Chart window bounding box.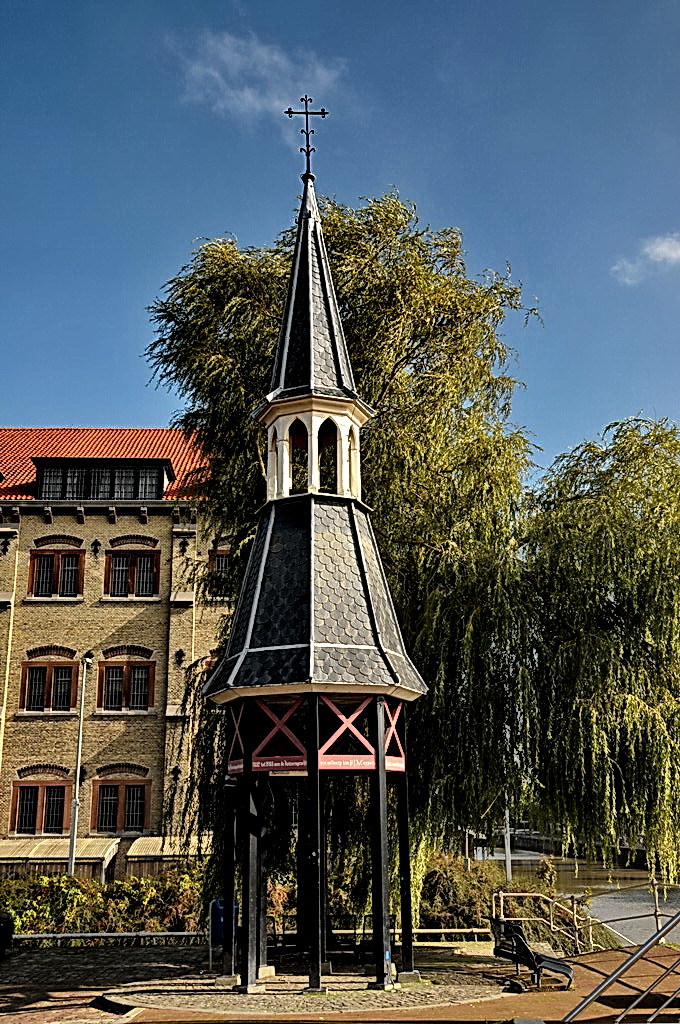
Charted: locate(80, 767, 160, 838).
